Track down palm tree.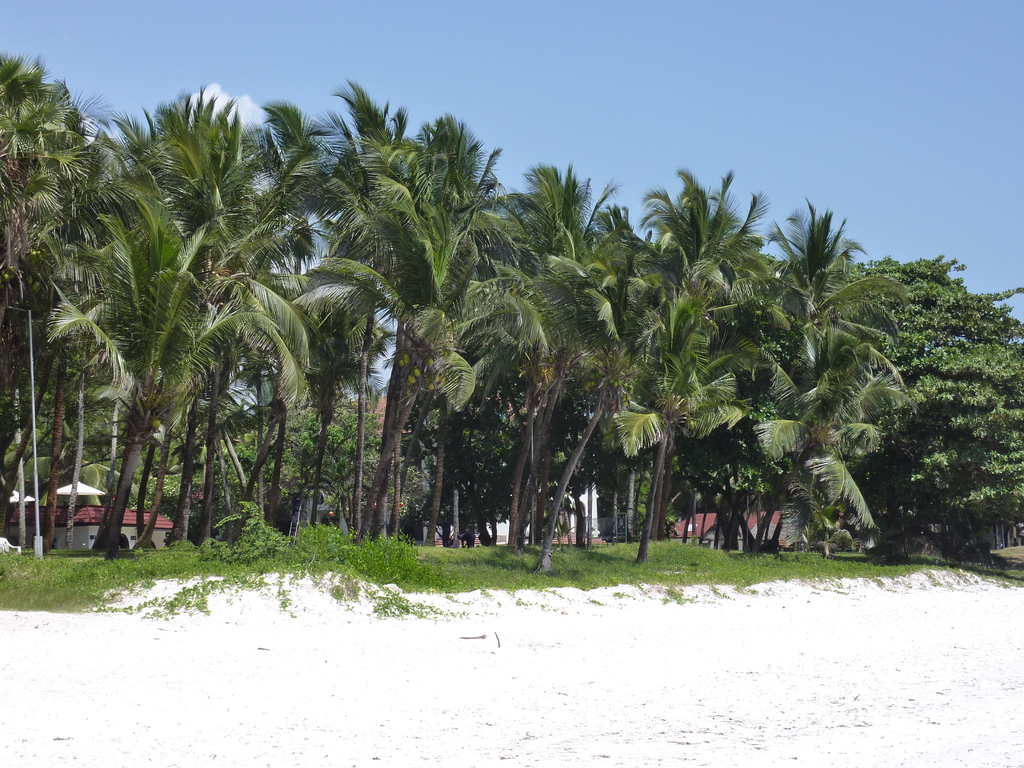
Tracked to [left=786, top=326, right=880, bottom=548].
